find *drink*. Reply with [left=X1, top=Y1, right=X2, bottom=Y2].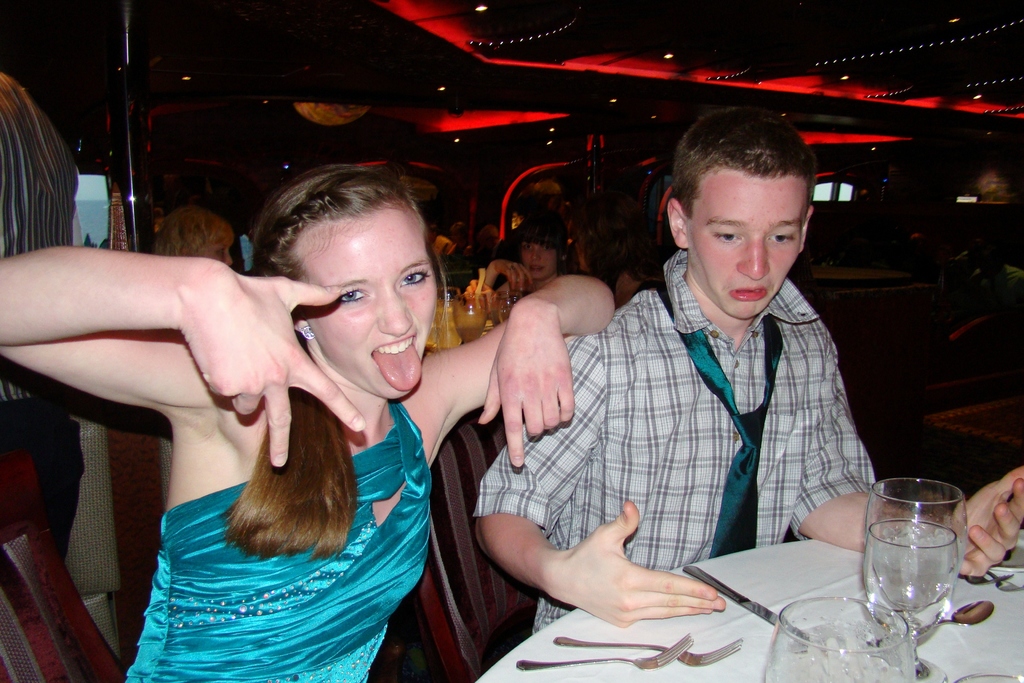
[left=865, top=485, right=973, bottom=638].
